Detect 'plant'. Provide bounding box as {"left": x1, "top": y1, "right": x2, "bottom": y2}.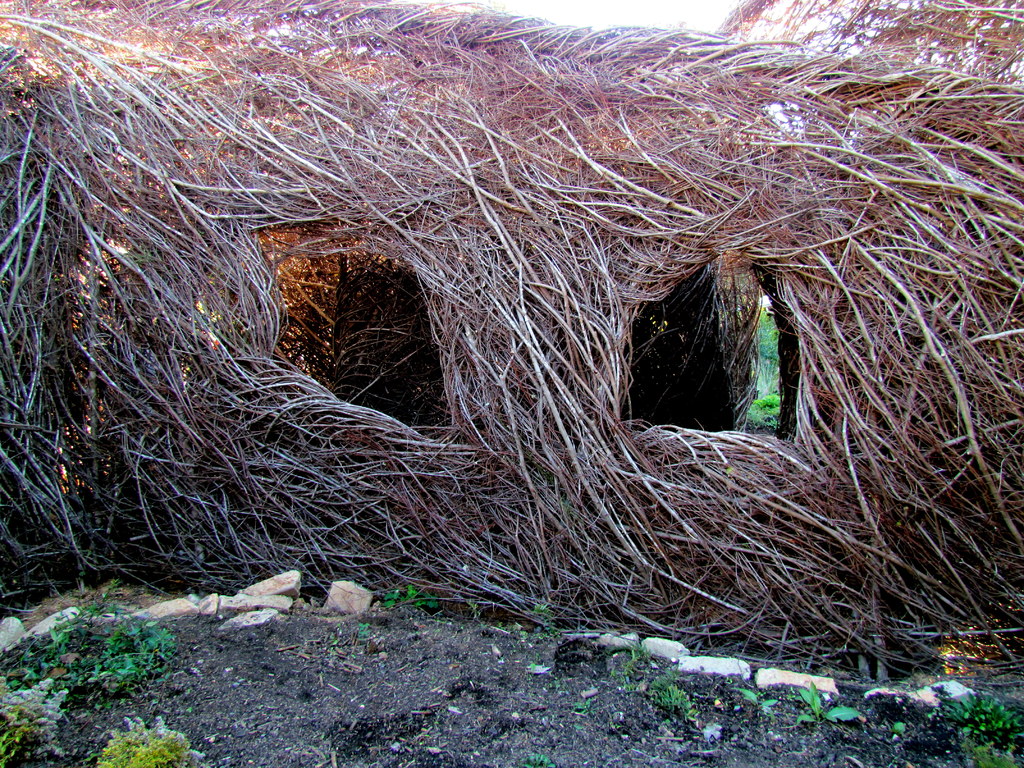
{"left": 382, "top": 584, "right": 440, "bottom": 612}.
